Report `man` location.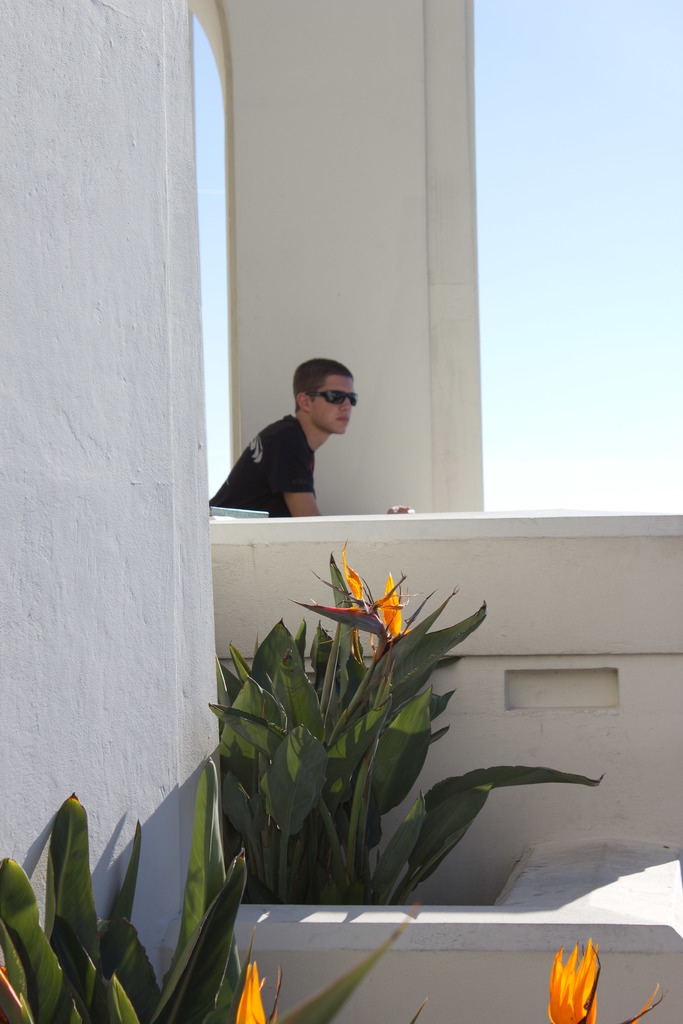
Report: BBox(218, 385, 375, 522).
